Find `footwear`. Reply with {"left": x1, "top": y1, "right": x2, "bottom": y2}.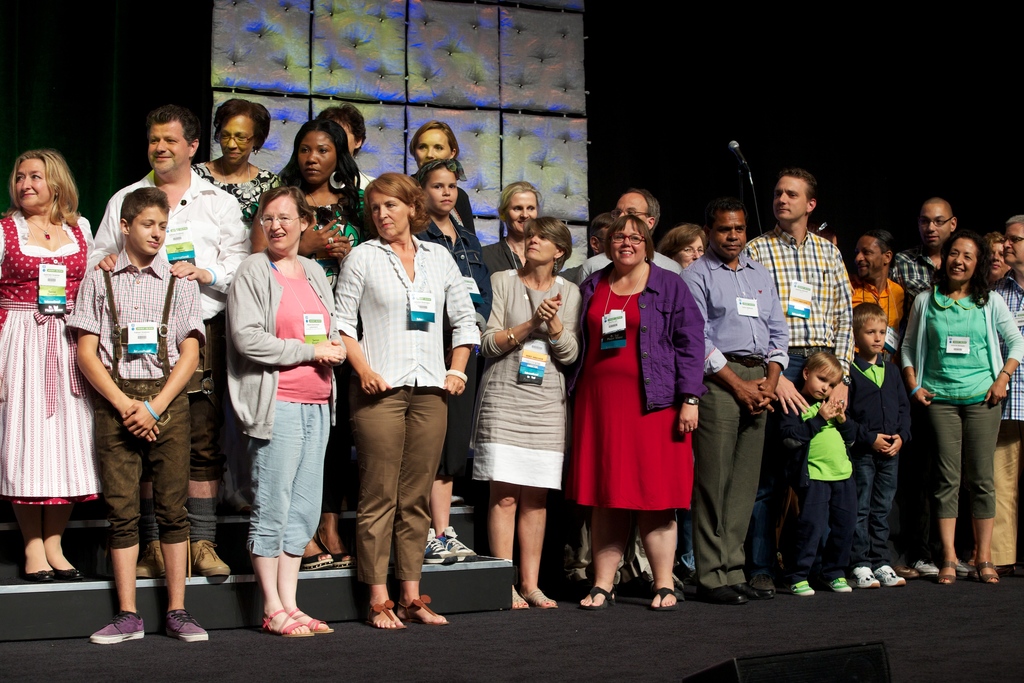
{"left": 703, "top": 584, "right": 741, "bottom": 605}.
